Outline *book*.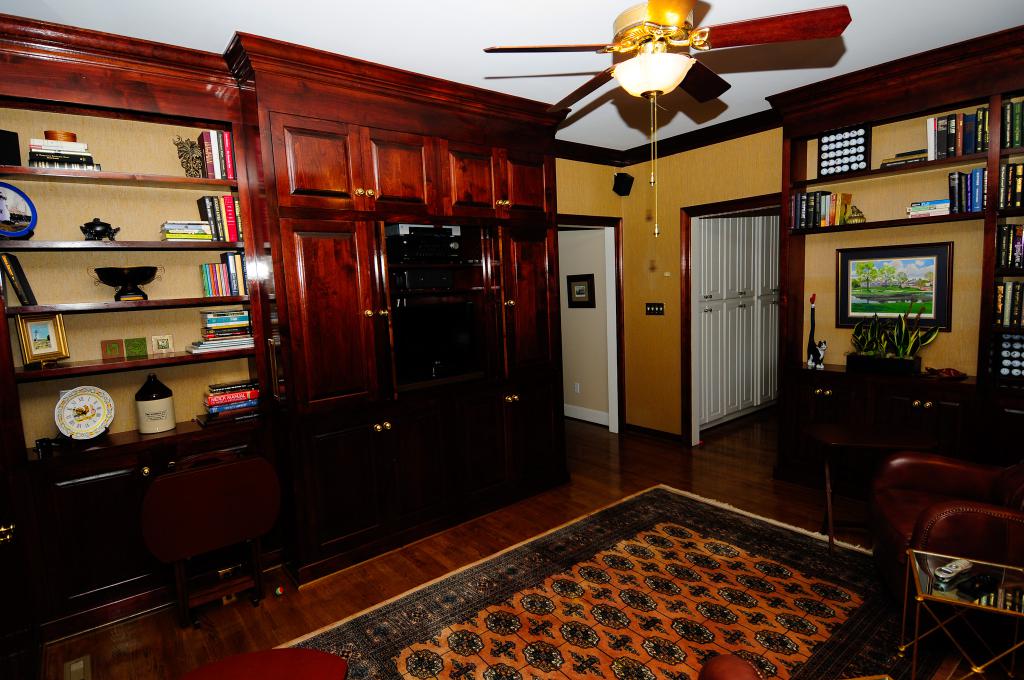
Outline: crop(198, 308, 248, 318).
